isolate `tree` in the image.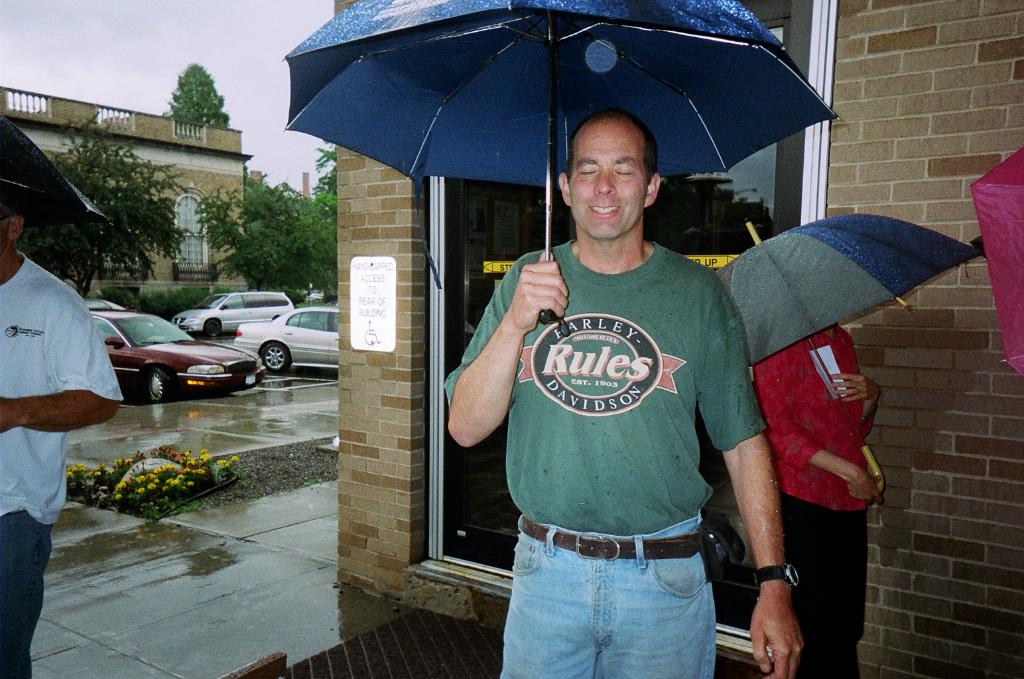
Isolated region: {"left": 46, "top": 112, "right": 177, "bottom": 297}.
